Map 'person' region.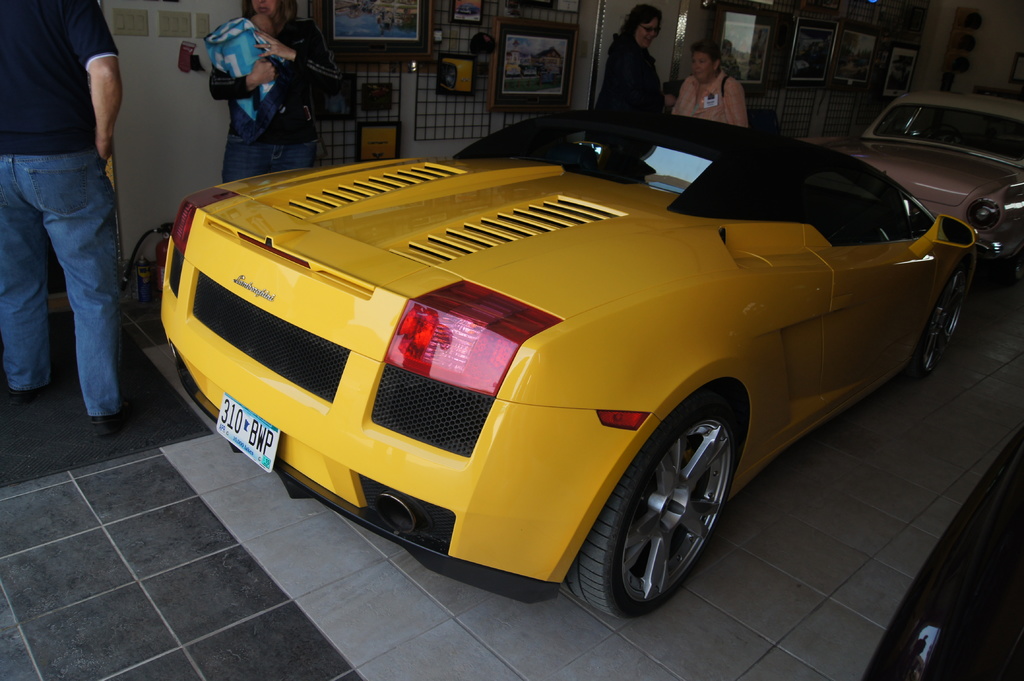
Mapped to <box>210,0,344,185</box>.
